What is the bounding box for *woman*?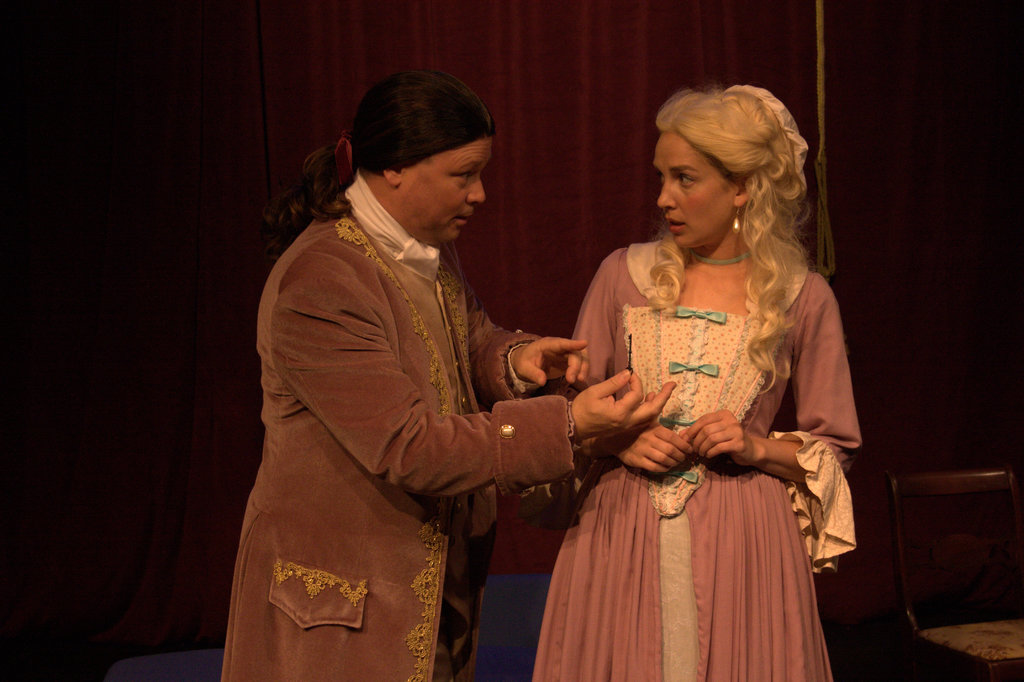
BBox(216, 69, 674, 681).
